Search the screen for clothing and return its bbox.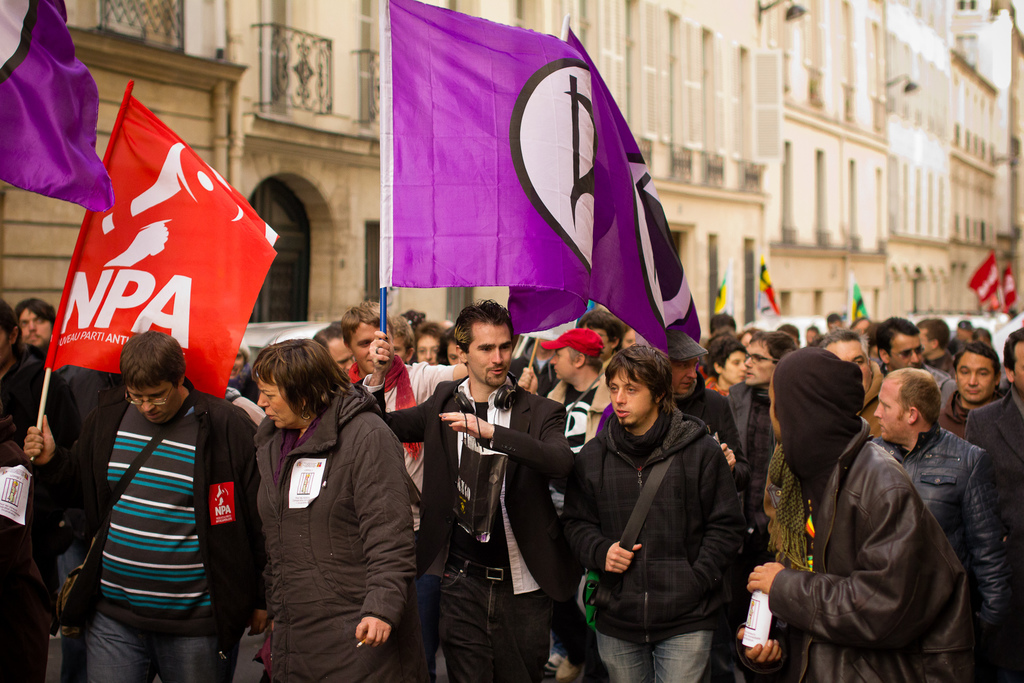
Found: (353,352,454,682).
